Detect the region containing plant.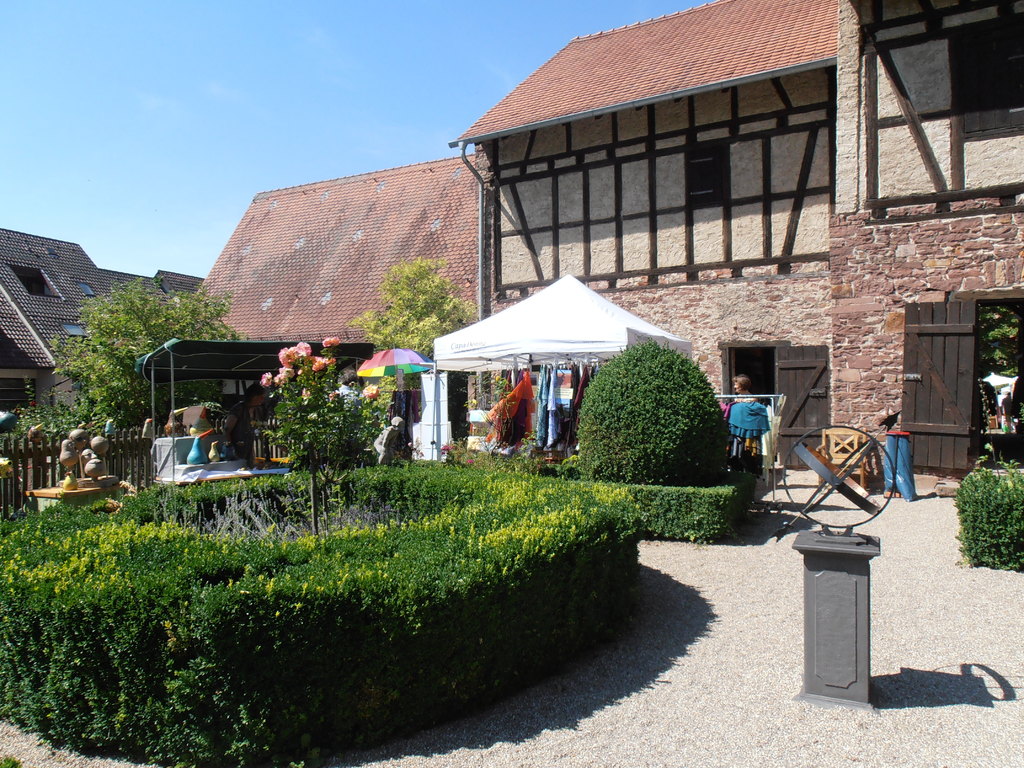
953 445 1023 580.
